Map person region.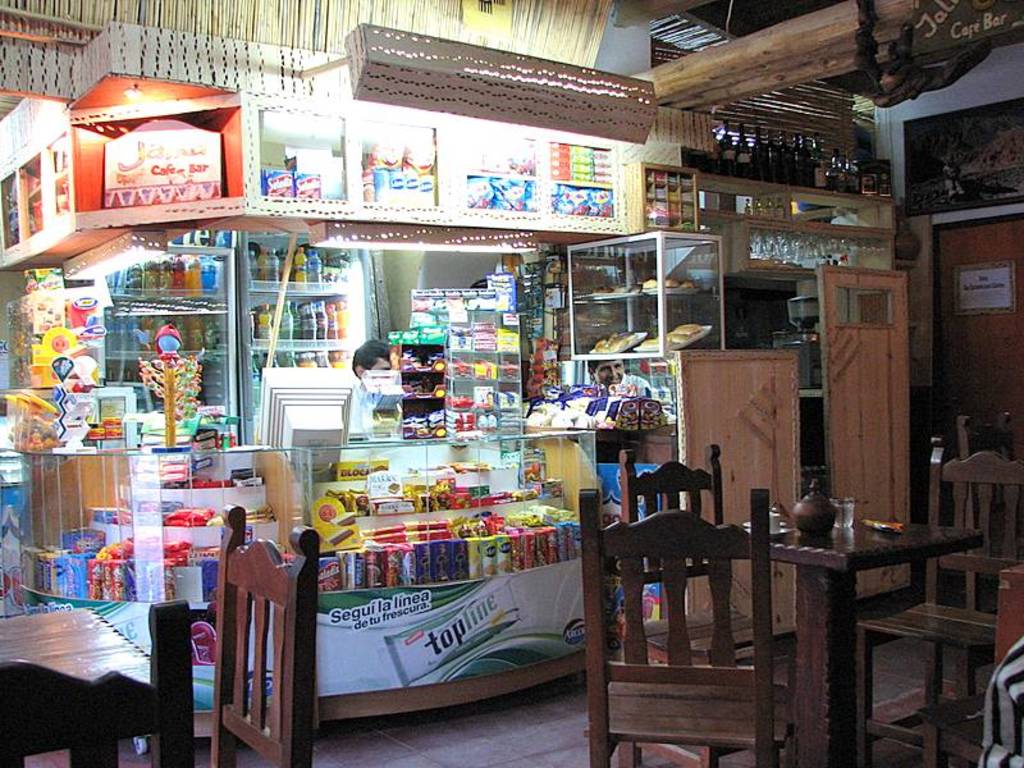
Mapped to [334, 344, 411, 443].
